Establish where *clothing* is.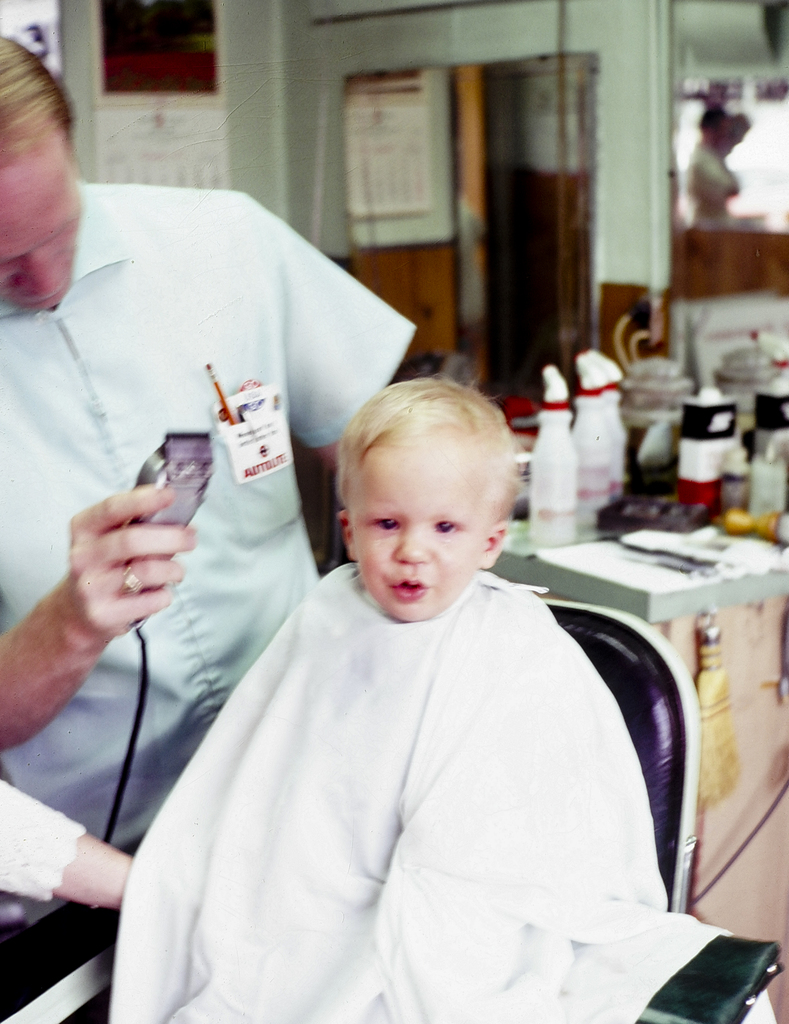
Established at rect(0, 776, 80, 905).
